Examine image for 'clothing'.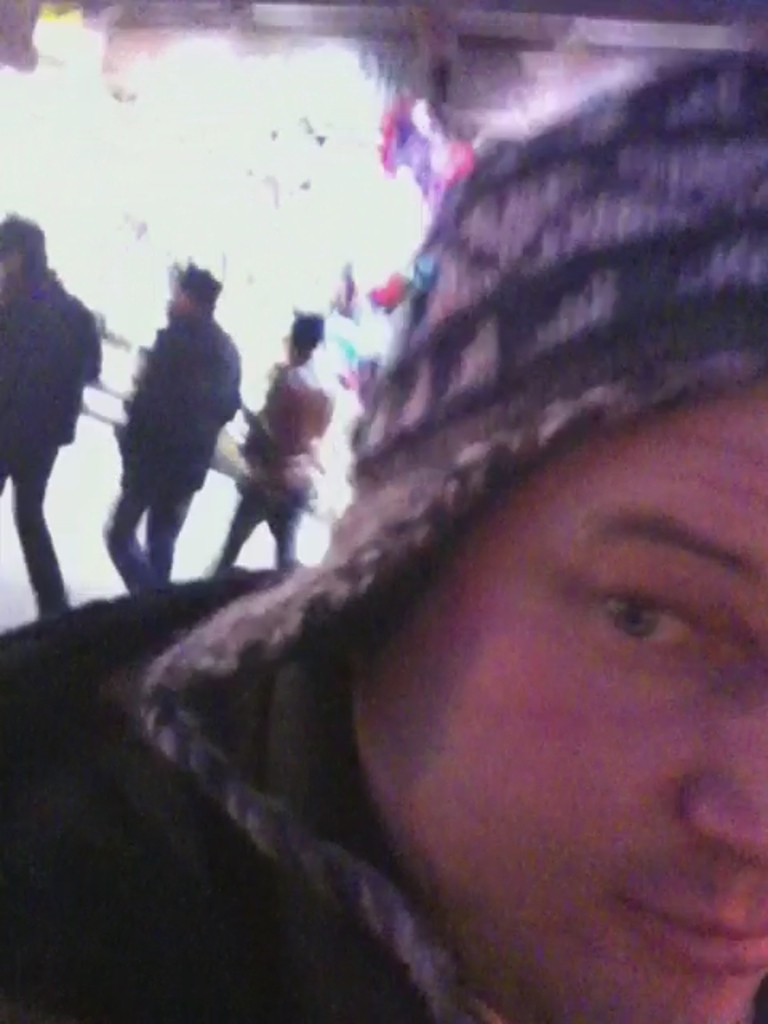
Examination result: left=110, top=301, right=245, bottom=582.
